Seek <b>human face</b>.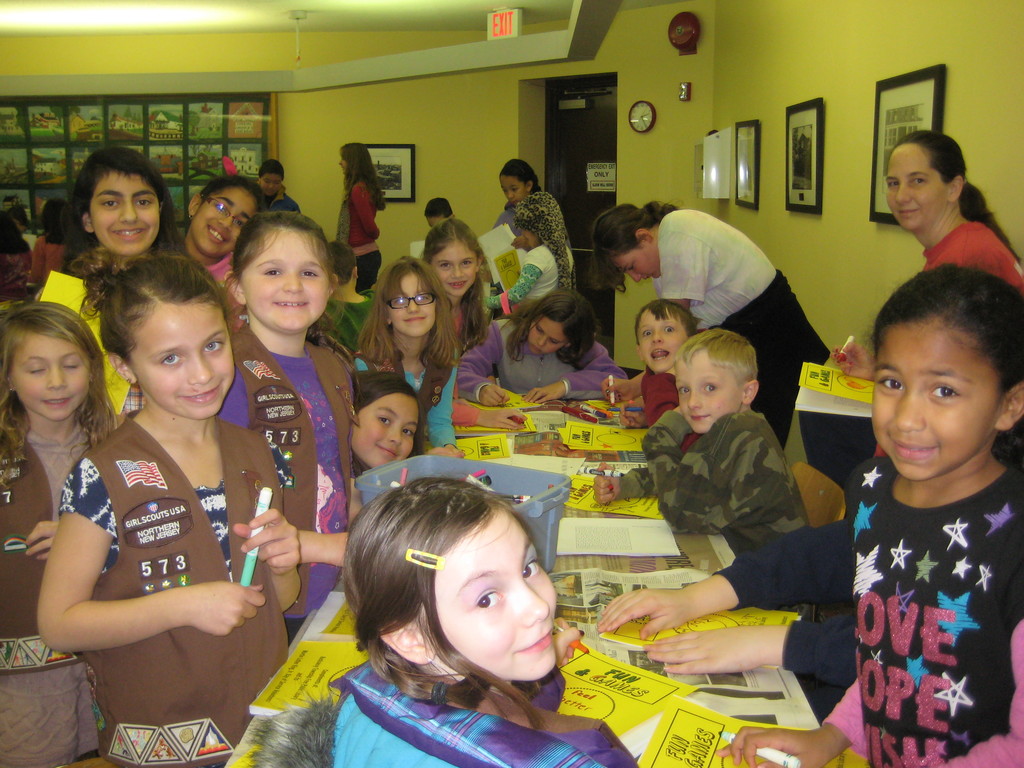
<bbox>500, 173, 526, 208</bbox>.
